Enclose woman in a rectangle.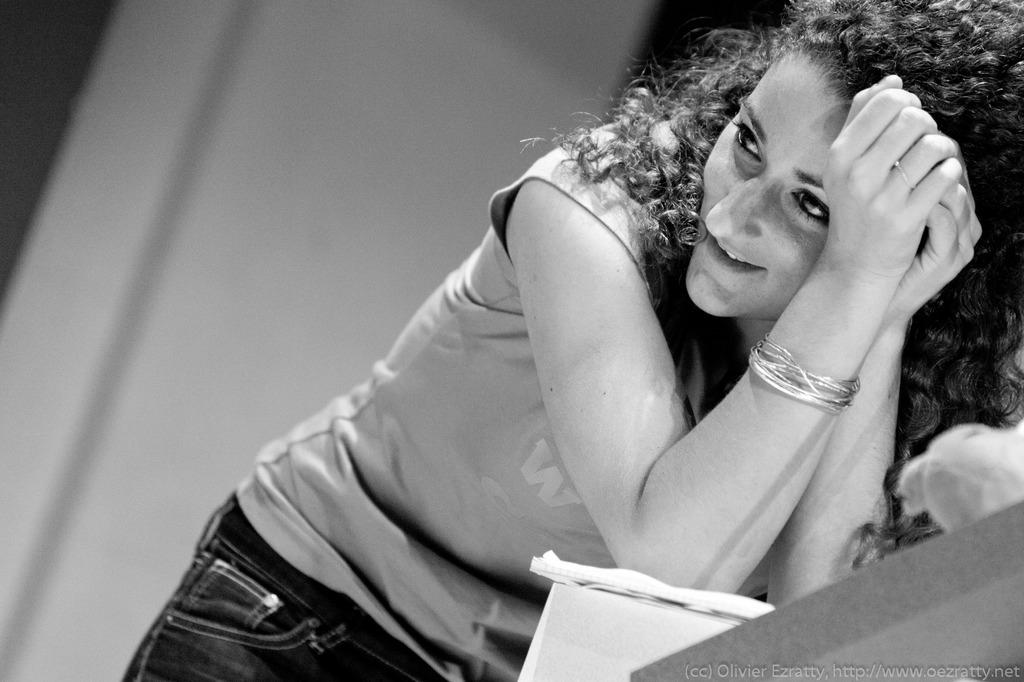
[left=260, top=22, right=948, bottom=653].
